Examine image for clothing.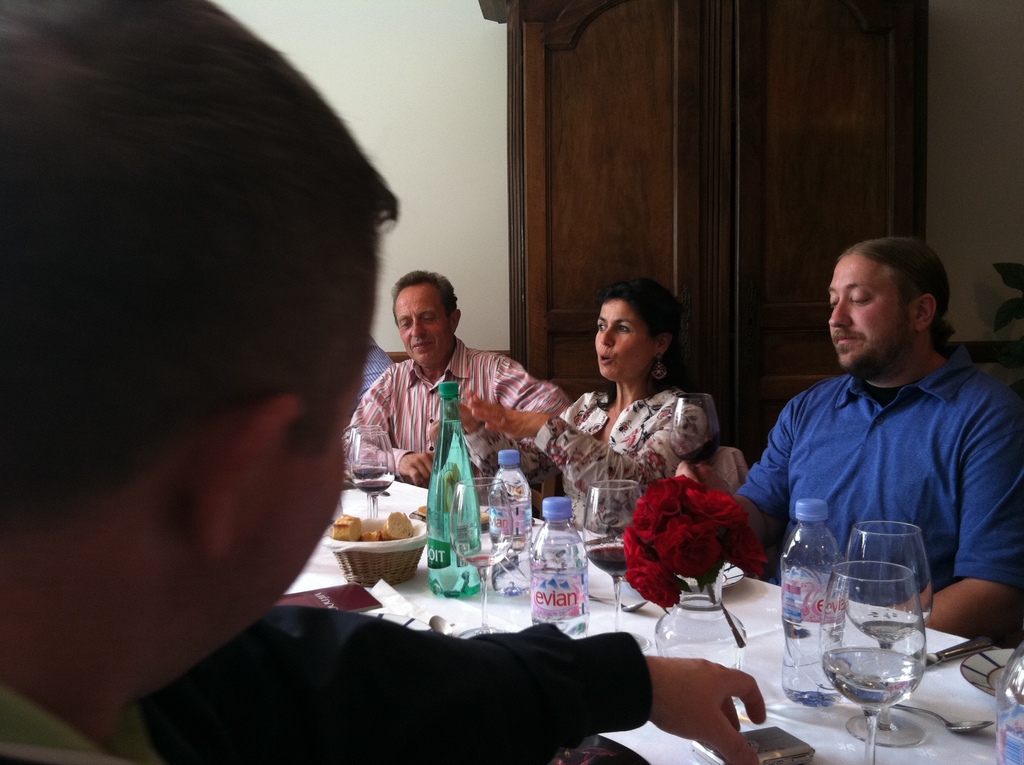
Examination result: left=341, top=332, right=573, bottom=504.
